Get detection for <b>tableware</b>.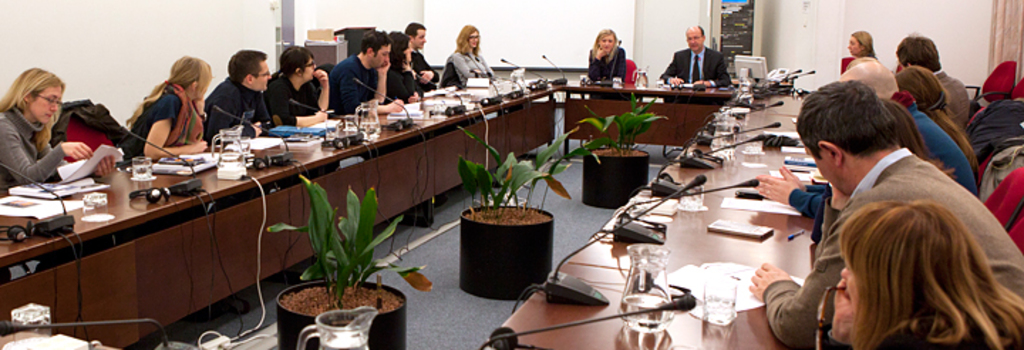
Detection: [left=323, top=120, right=340, bottom=149].
